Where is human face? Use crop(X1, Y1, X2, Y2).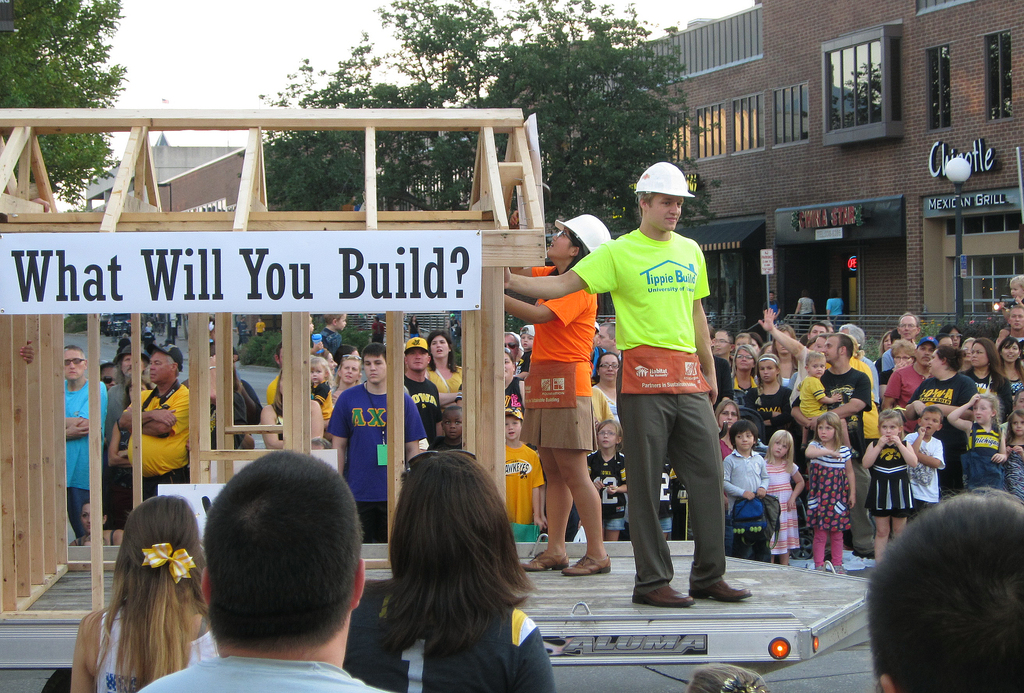
crop(595, 423, 618, 447).
